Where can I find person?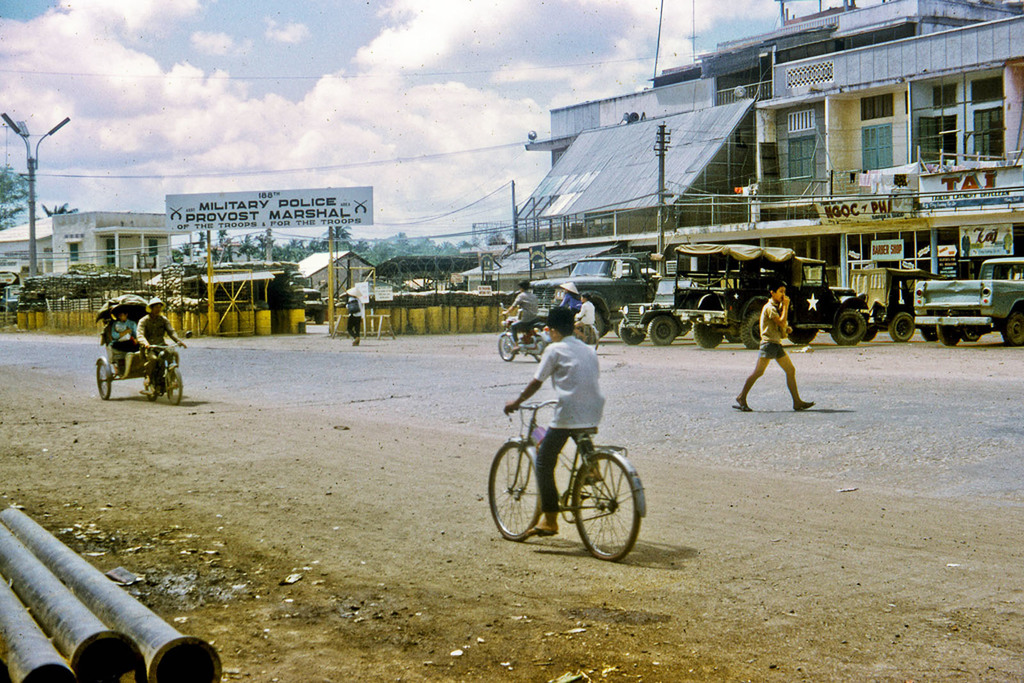
You can find it at locate(342, 283, 367, 346).
